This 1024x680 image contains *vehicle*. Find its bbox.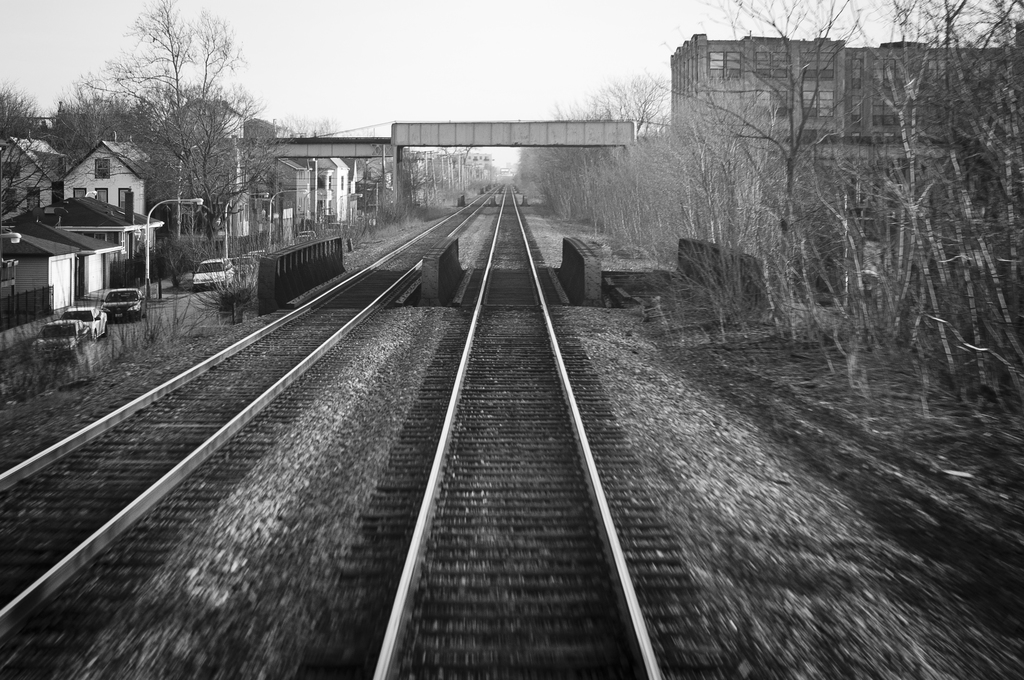
296, 225, 320, 245.
